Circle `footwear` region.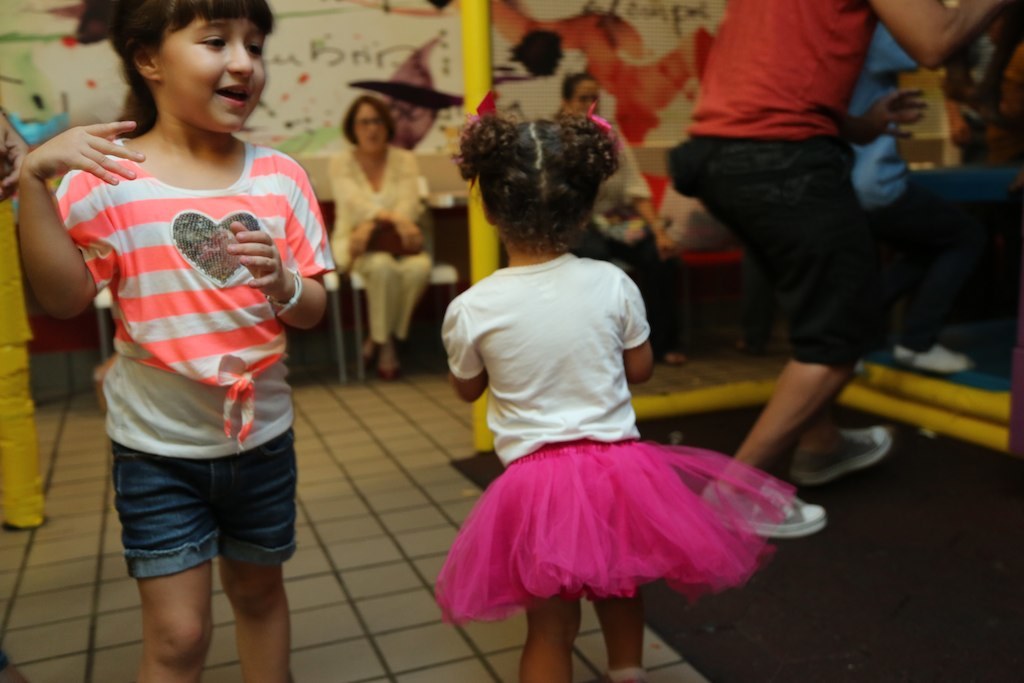
Region: bbox=[694, 481, 832, 538].
